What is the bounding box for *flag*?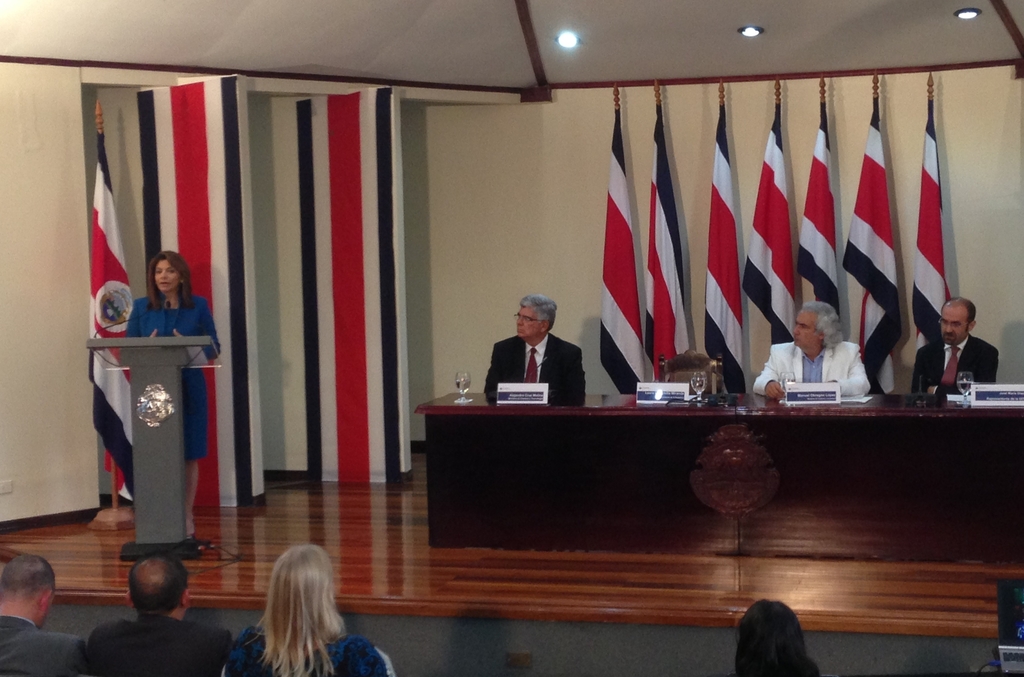
(845, 97, 900, 391).
